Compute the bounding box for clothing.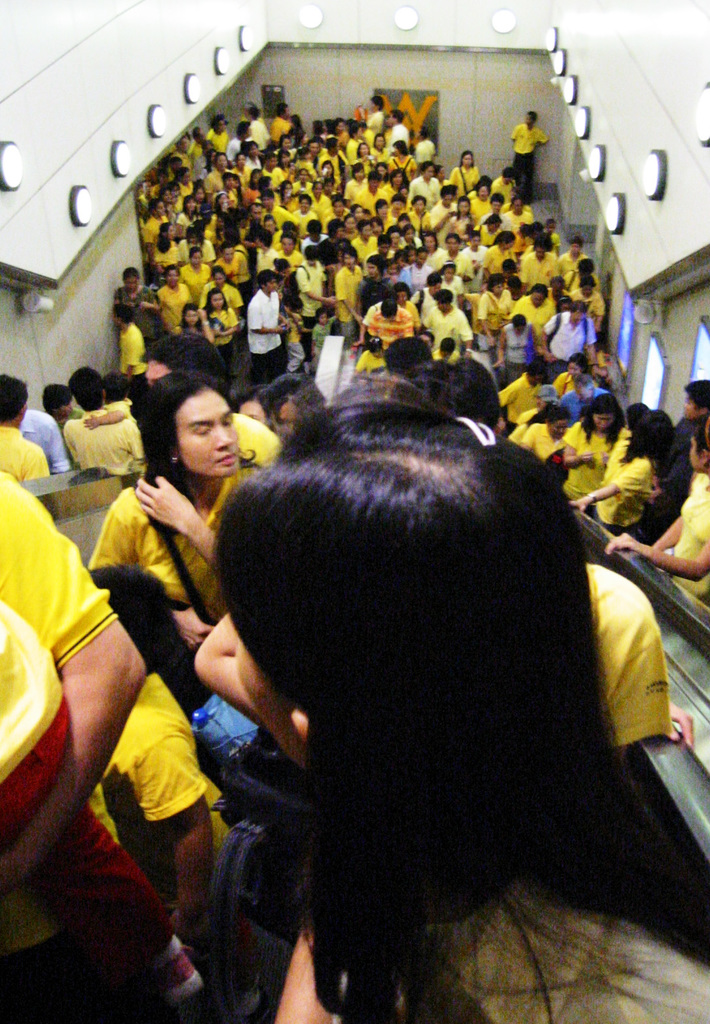
bbox(0, 595, 162, 980).
